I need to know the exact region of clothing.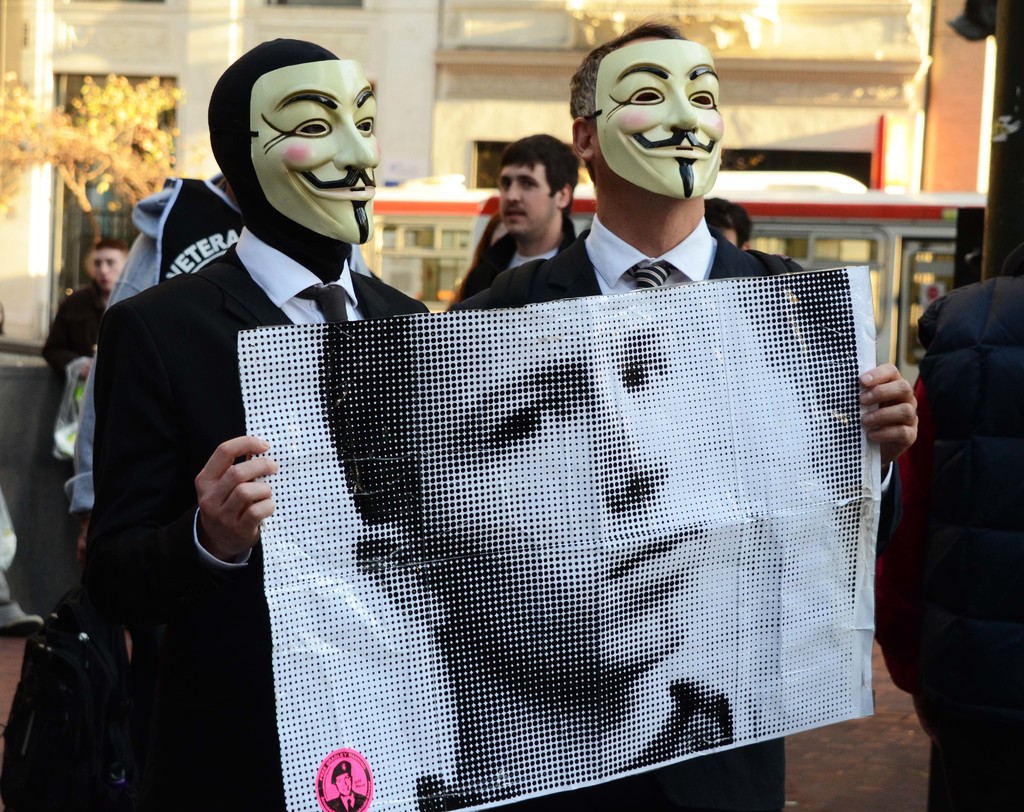
Region: [left=453, top=211, right=897, bottom=811].
